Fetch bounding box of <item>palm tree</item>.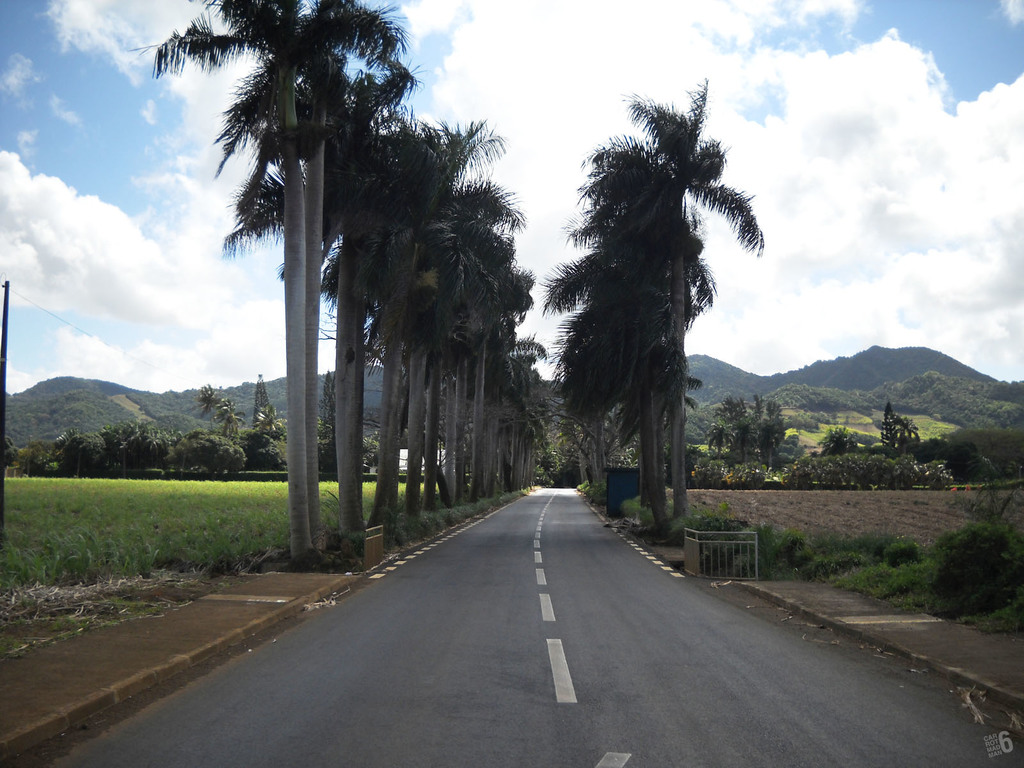
Bbox: pyautogui.locateOnScreen(290, 145, 471, 541).
